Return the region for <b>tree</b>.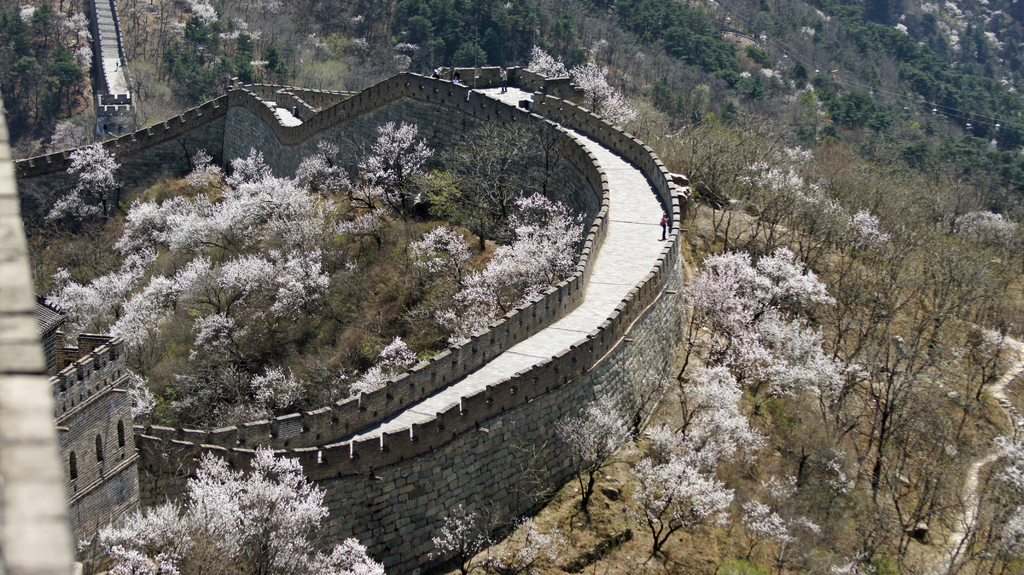
(x1=427, y1=127, x2=569, y2=265).
